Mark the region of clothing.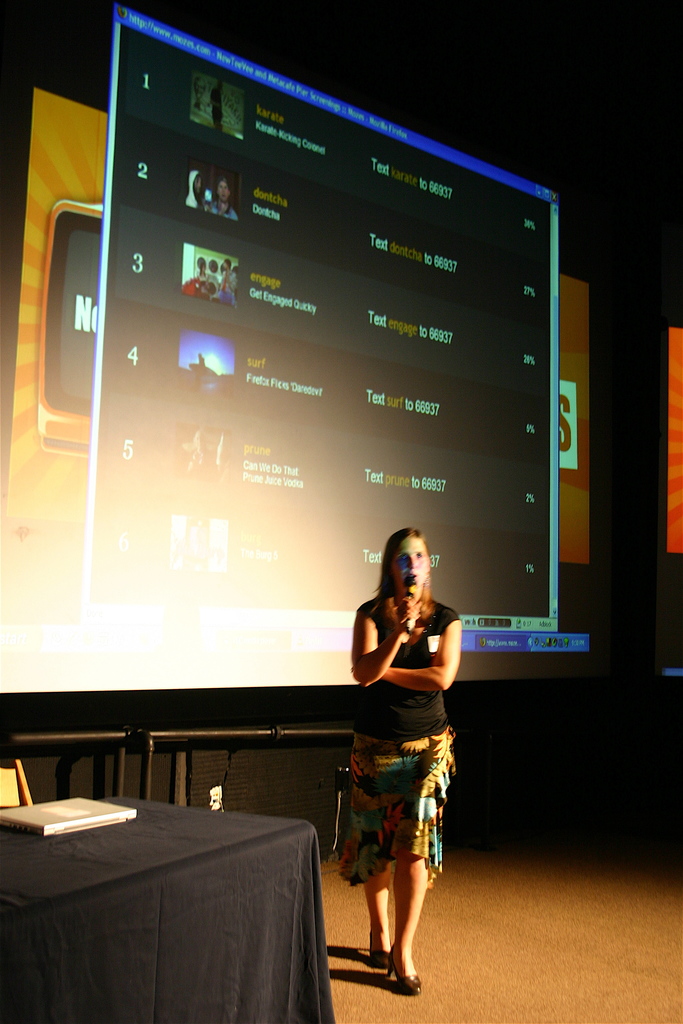
Region: bbox=[343, 576, 467, 889].
